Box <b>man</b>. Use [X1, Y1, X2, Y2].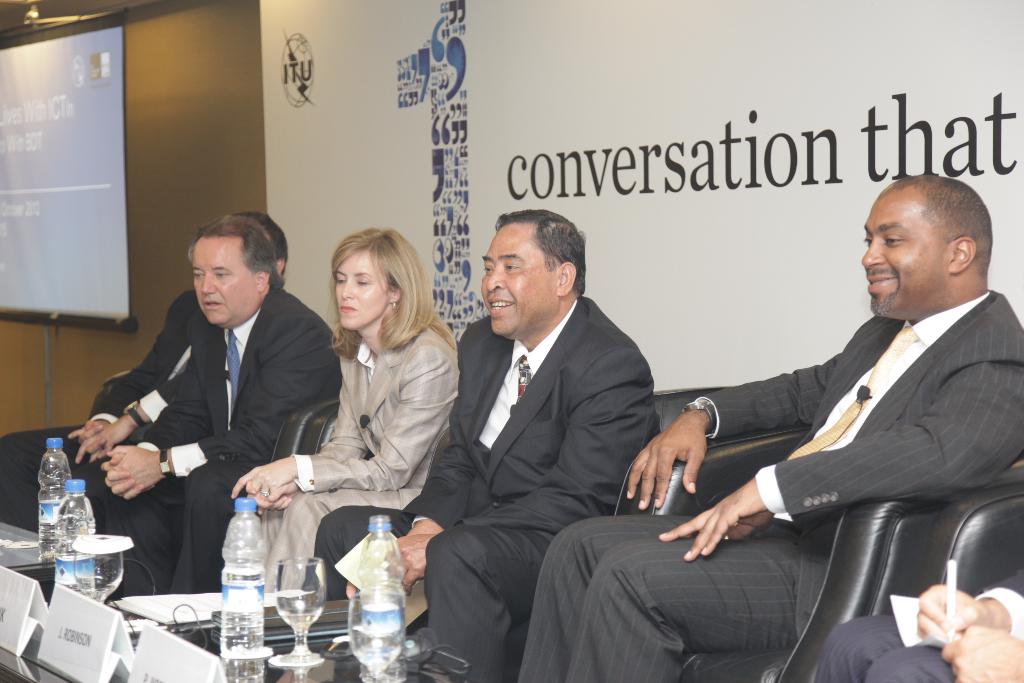
[0, 211, 294, 523].
